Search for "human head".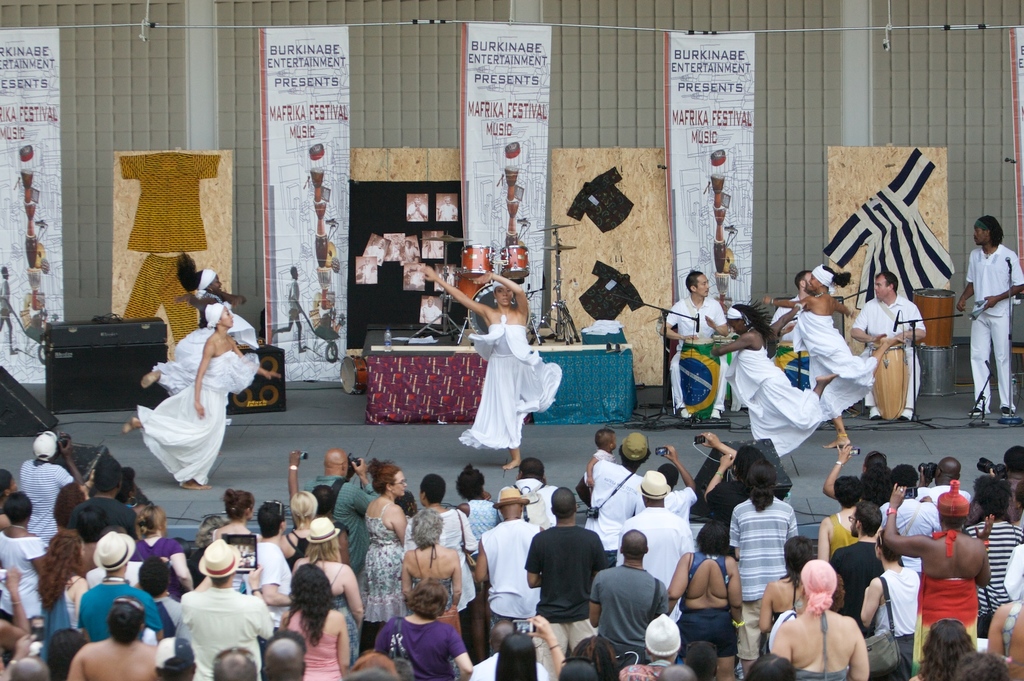
Found at x1=548 y1=485 x2=579 y2=529.
